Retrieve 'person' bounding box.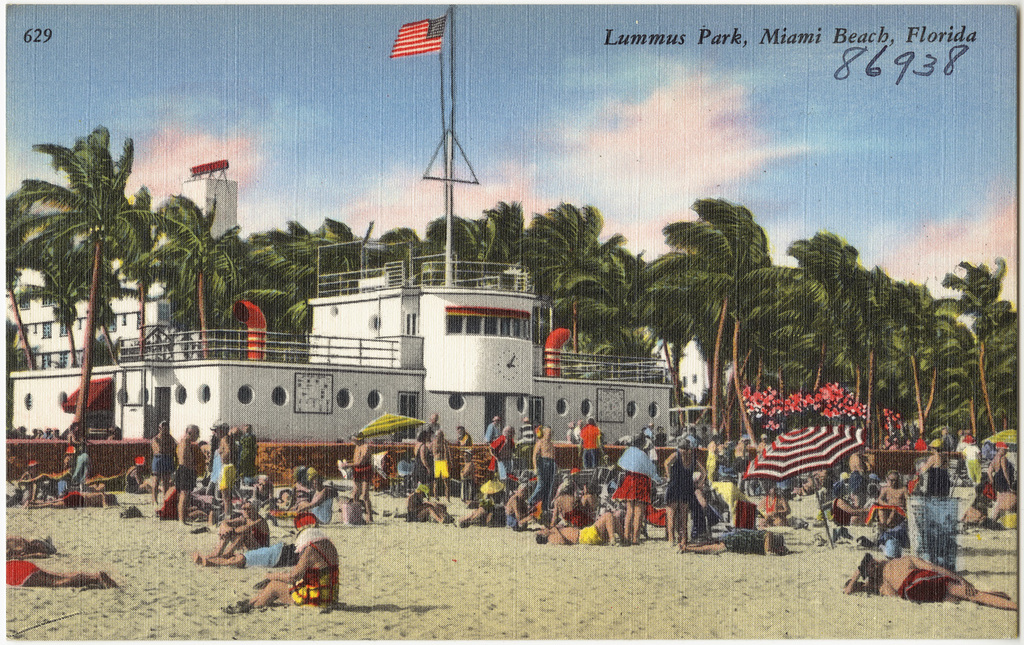
Bounding box: bbox(0, 558, 117, 594).
